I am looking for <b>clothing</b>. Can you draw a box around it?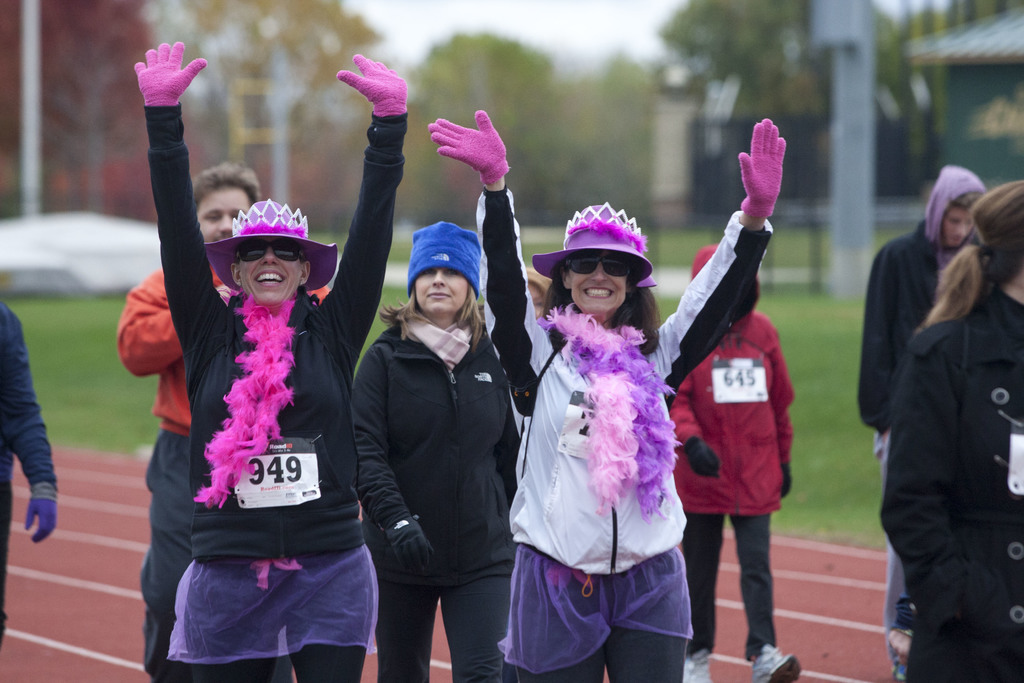
Sure, the bounding box is crop(189, 569, 371, 682).
